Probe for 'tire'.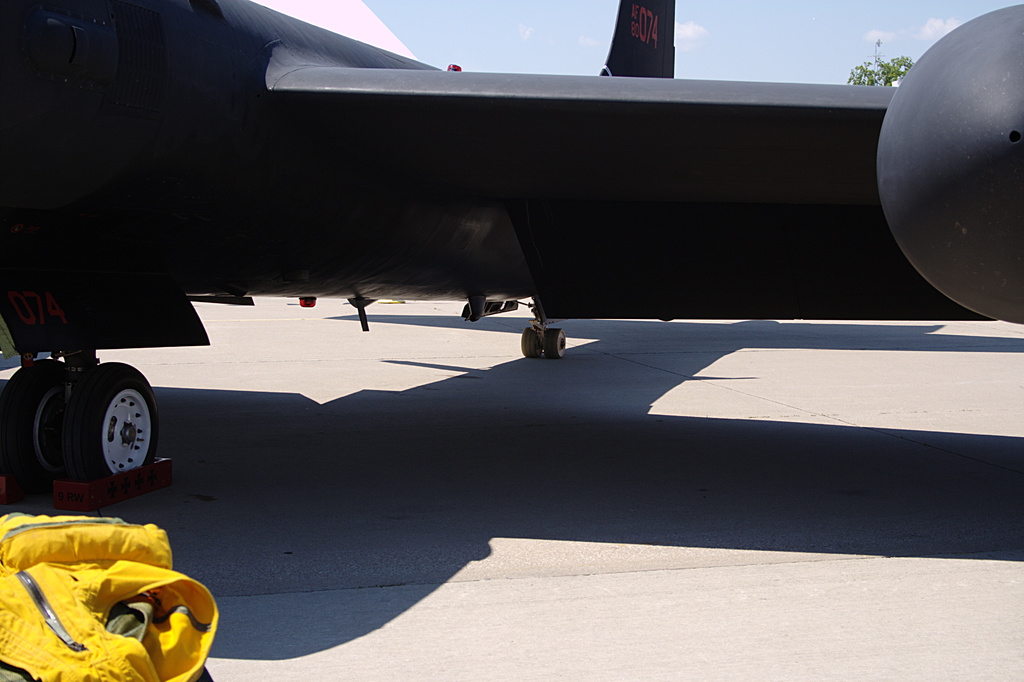
Probe result: 26, 350, 151, 512.
